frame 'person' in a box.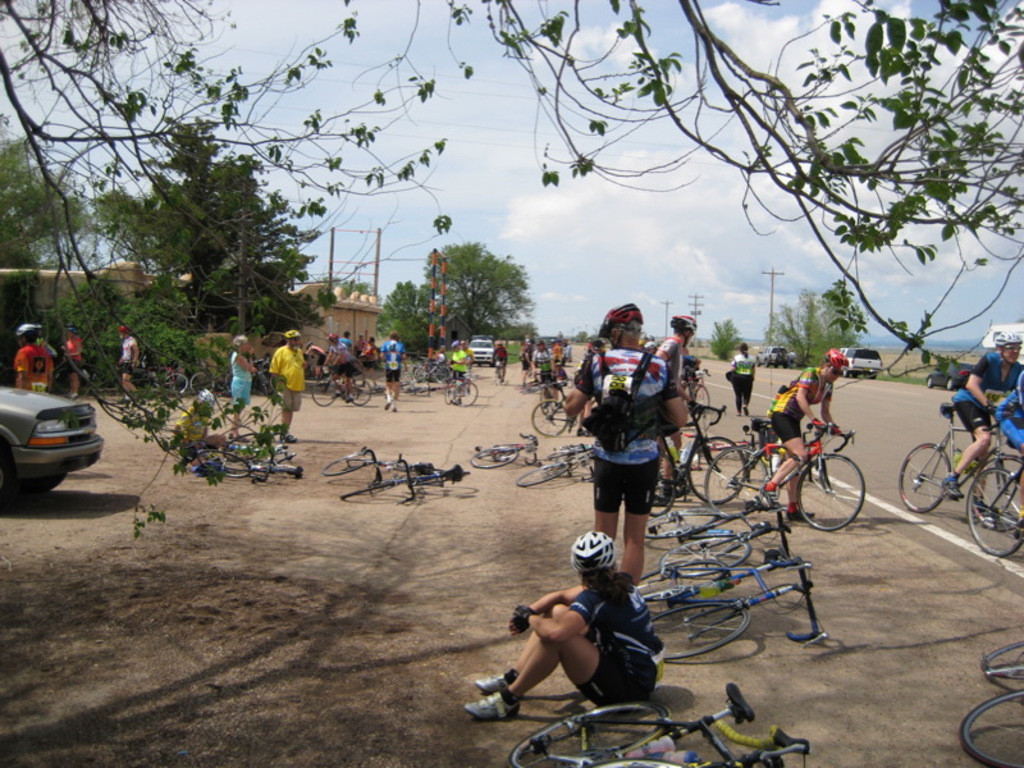
crop(525, 338, 548, 374).
